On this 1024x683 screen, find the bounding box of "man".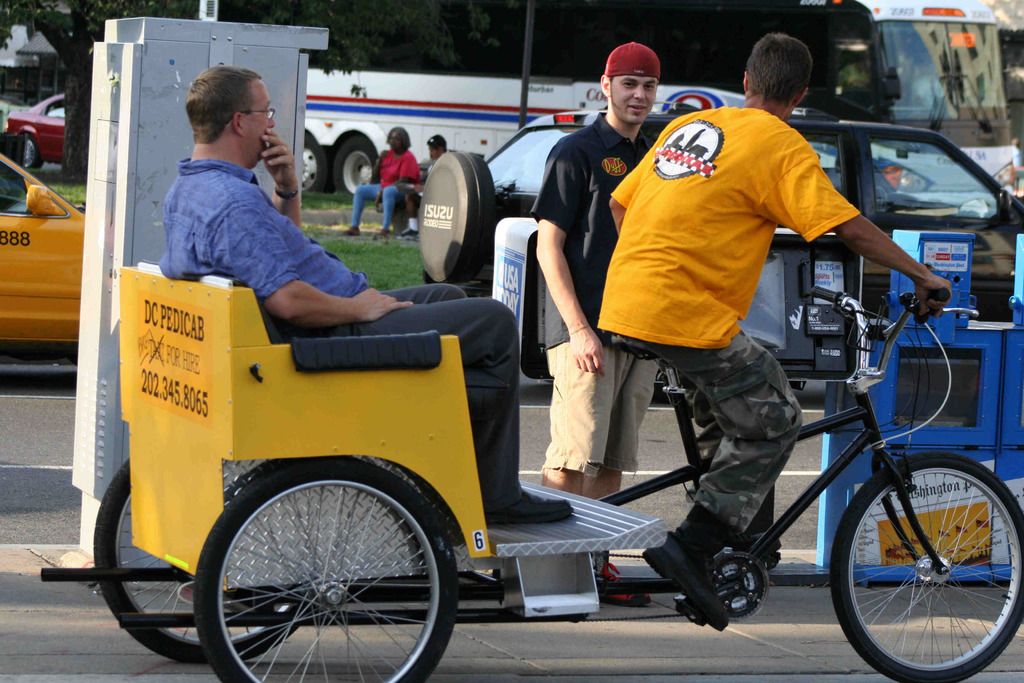
Bounding box: <box>401,133,455,233</box>.
